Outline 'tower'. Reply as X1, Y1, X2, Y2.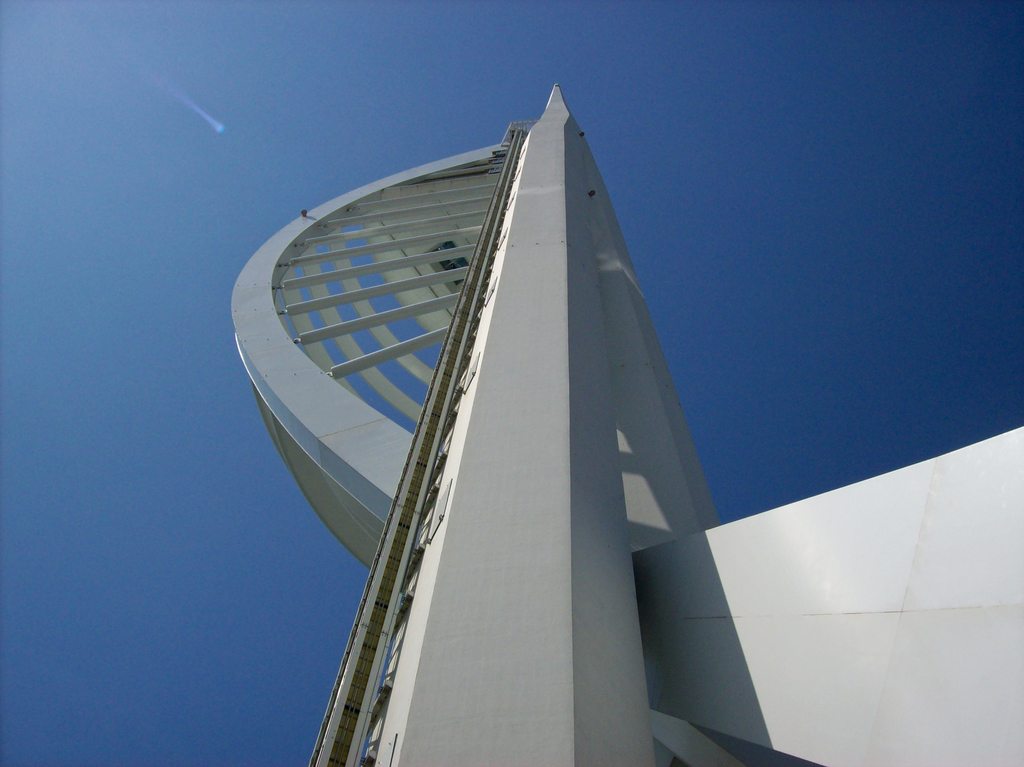
230, 85, 1023, 766.
